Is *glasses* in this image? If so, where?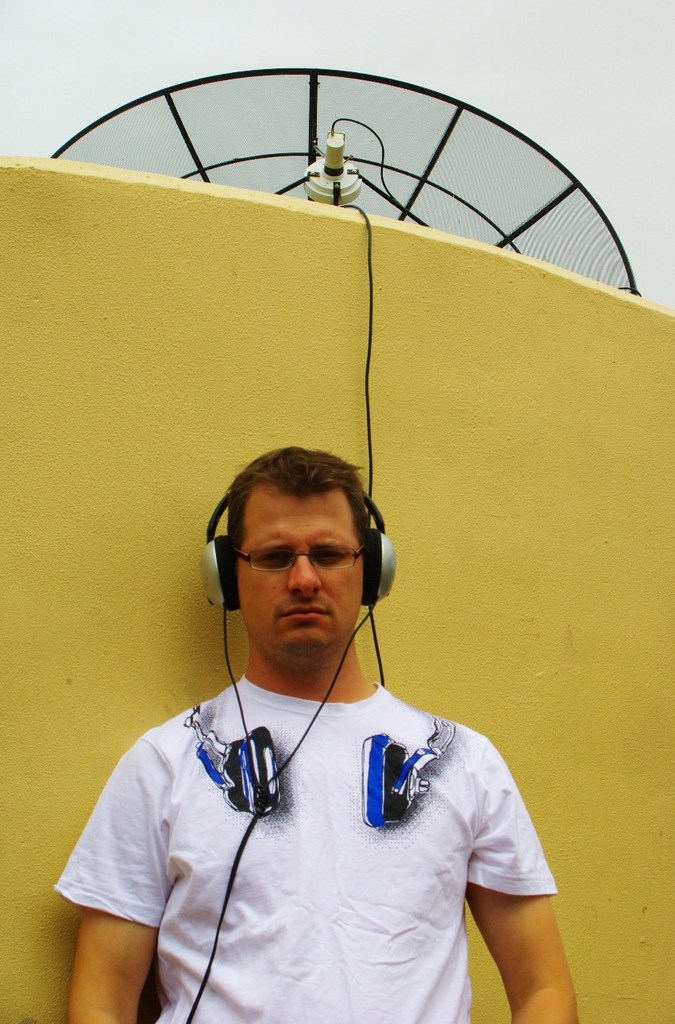
Yes, at [229, 540, 376, 589].
